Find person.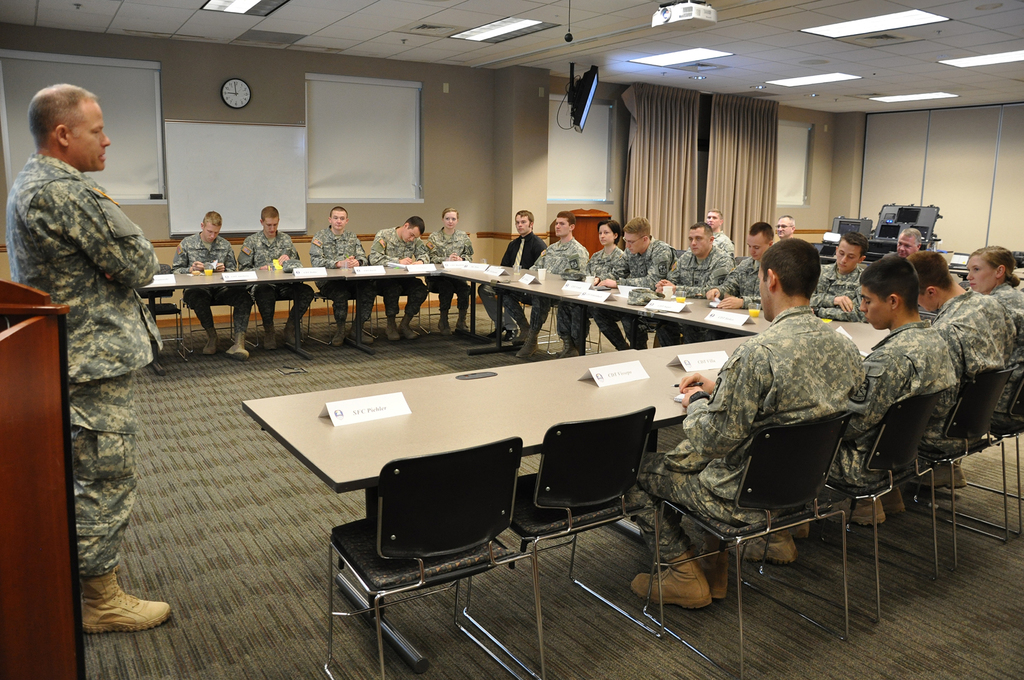
(482, 208, 545, 338).
